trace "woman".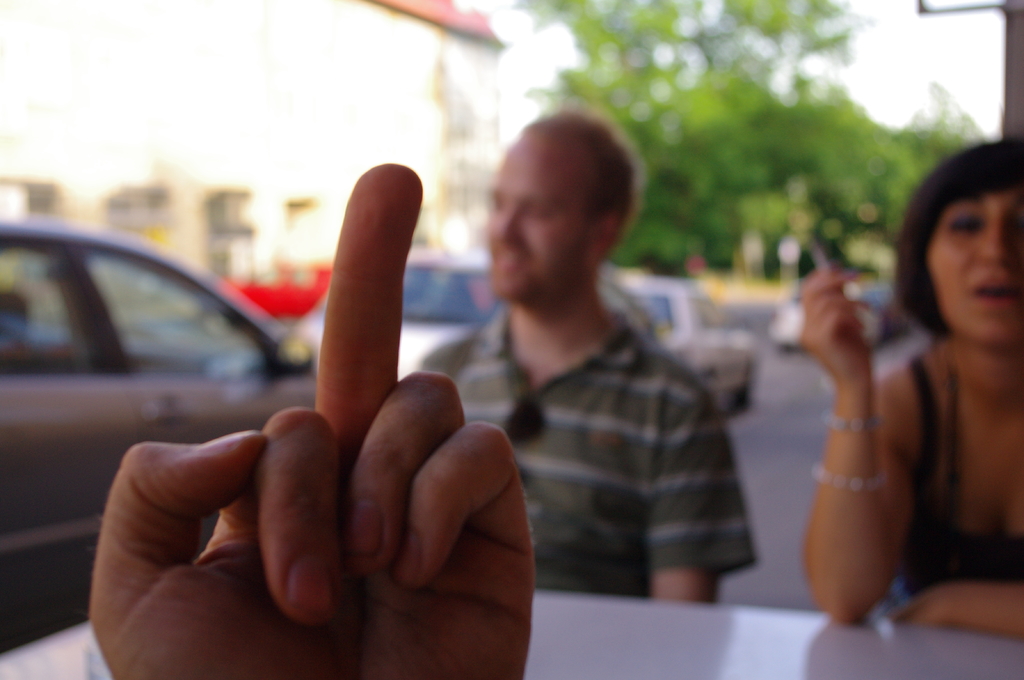
Traced to left=792, top=123, right=1011, bottom=653.
